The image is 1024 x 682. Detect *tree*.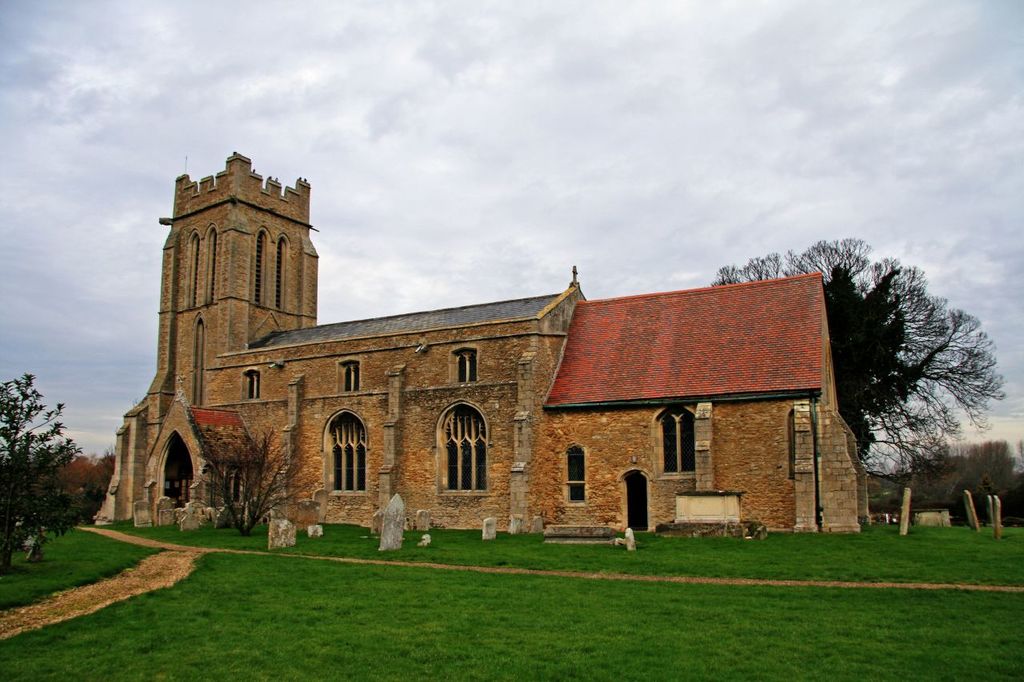
Detection: l=183, t=421, r=317, b=541.
